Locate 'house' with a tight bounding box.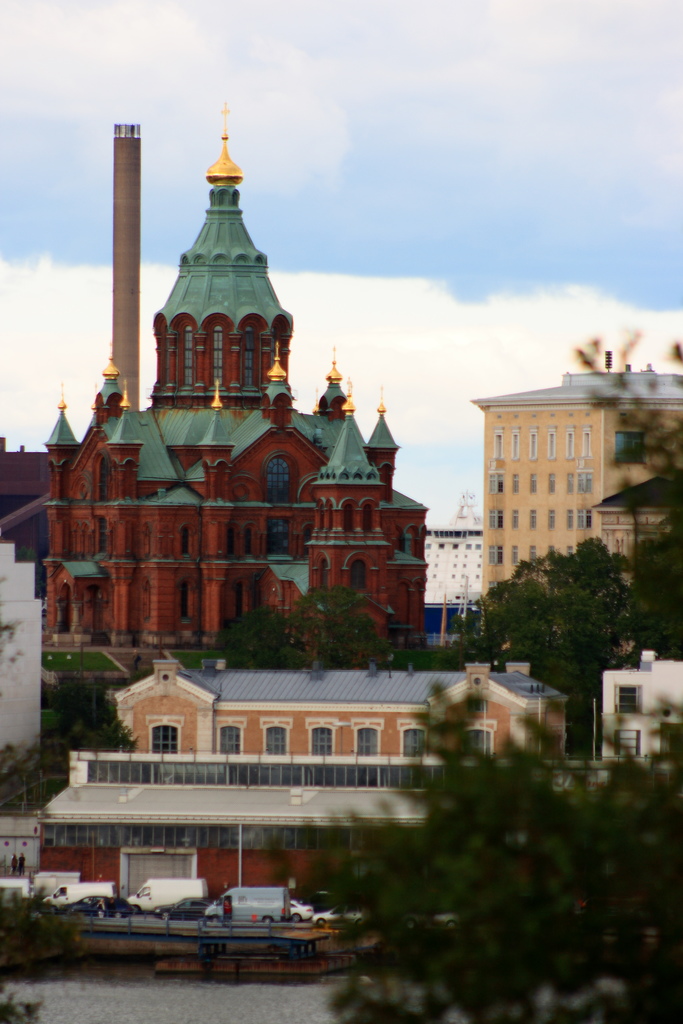
select_region(32, 87, 432, 652).
